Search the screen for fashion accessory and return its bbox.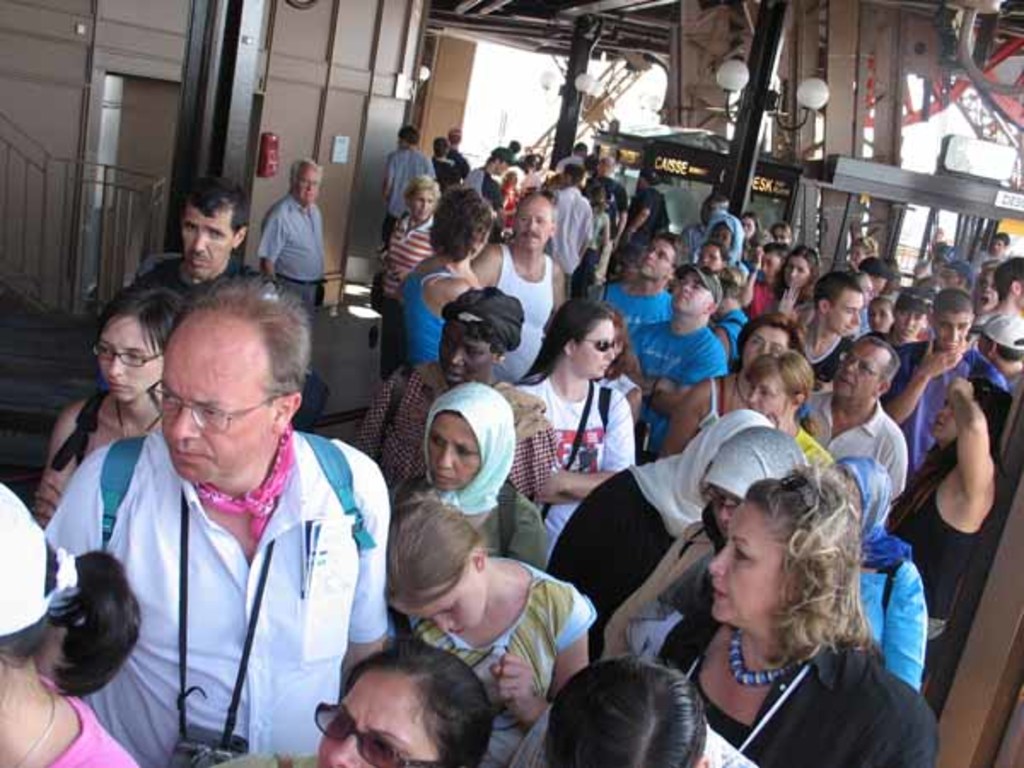
Found: x1=681, y1=266, x2=720, y2=302.
